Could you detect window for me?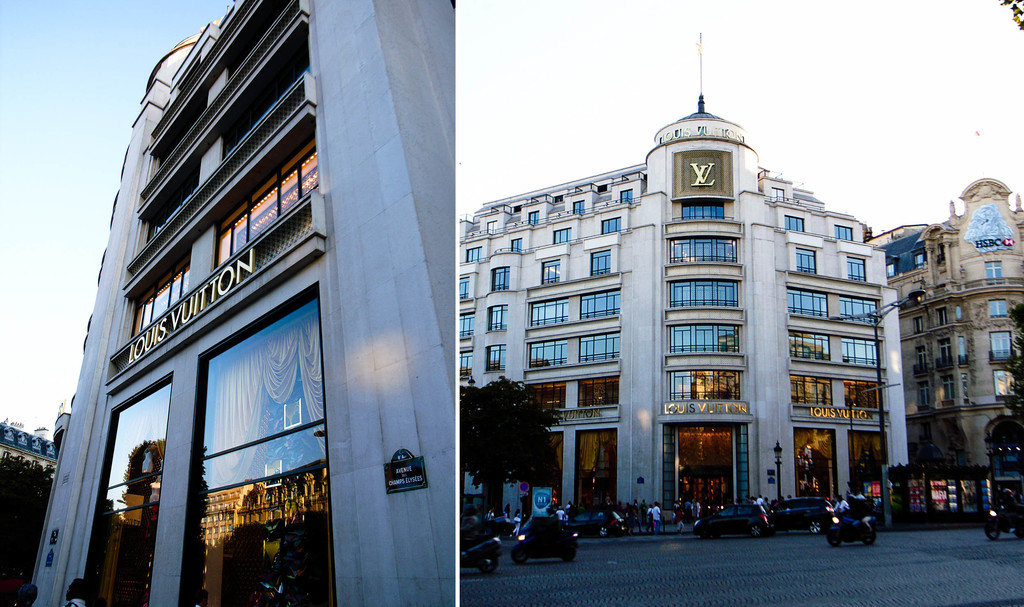
Detection result: region(787, 379, 834, 403).
